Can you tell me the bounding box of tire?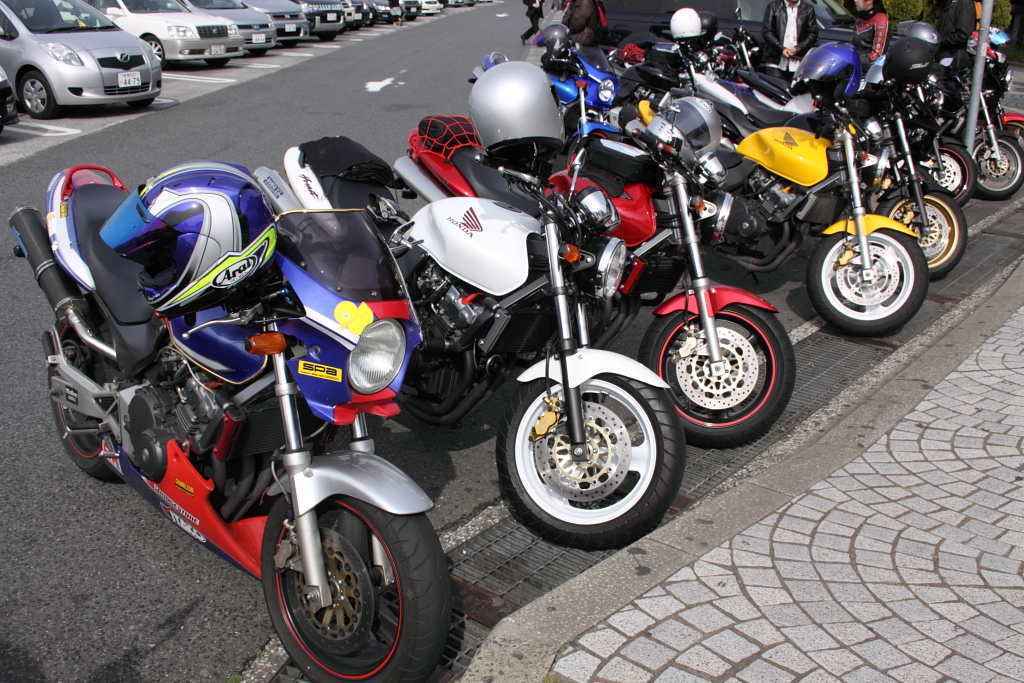
box(659, 290, 794, 440).
